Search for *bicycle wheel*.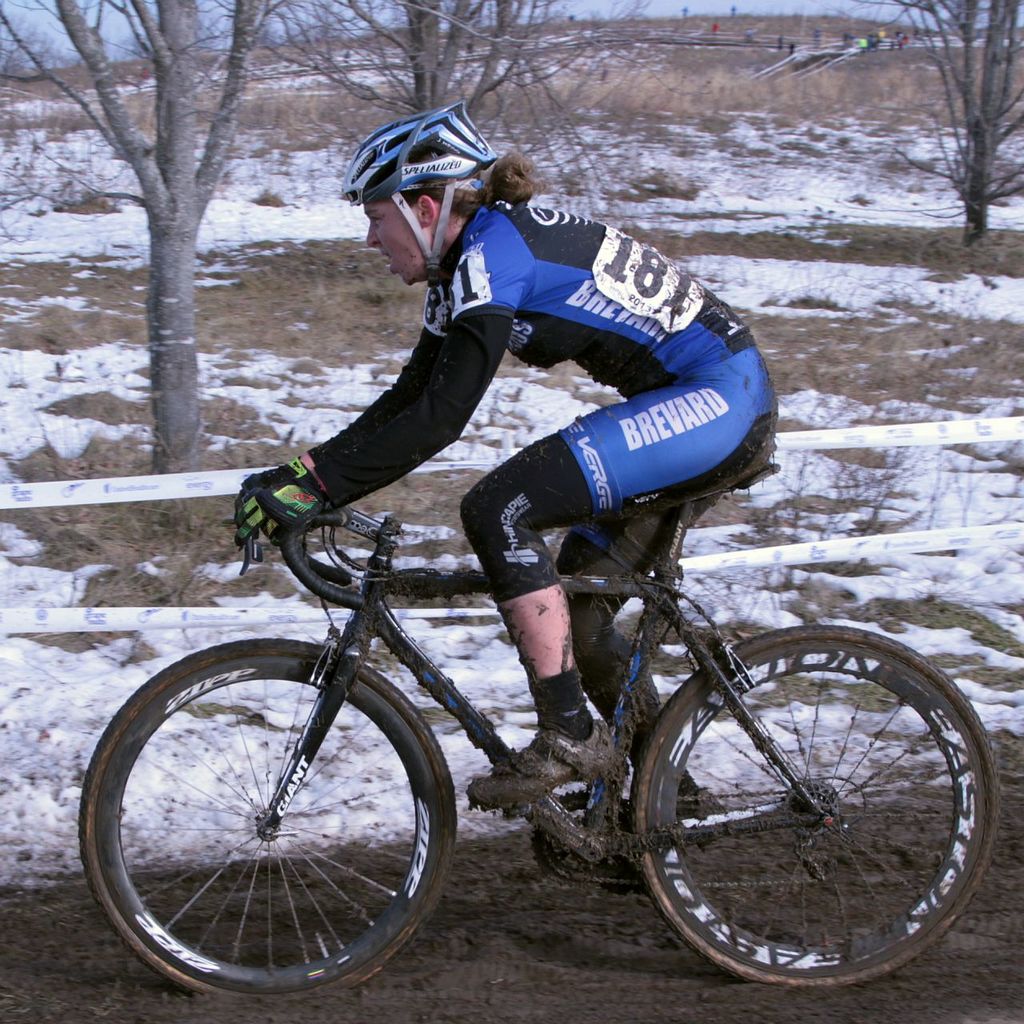
Found at left=634, top=637, right=994, bottom=994.
